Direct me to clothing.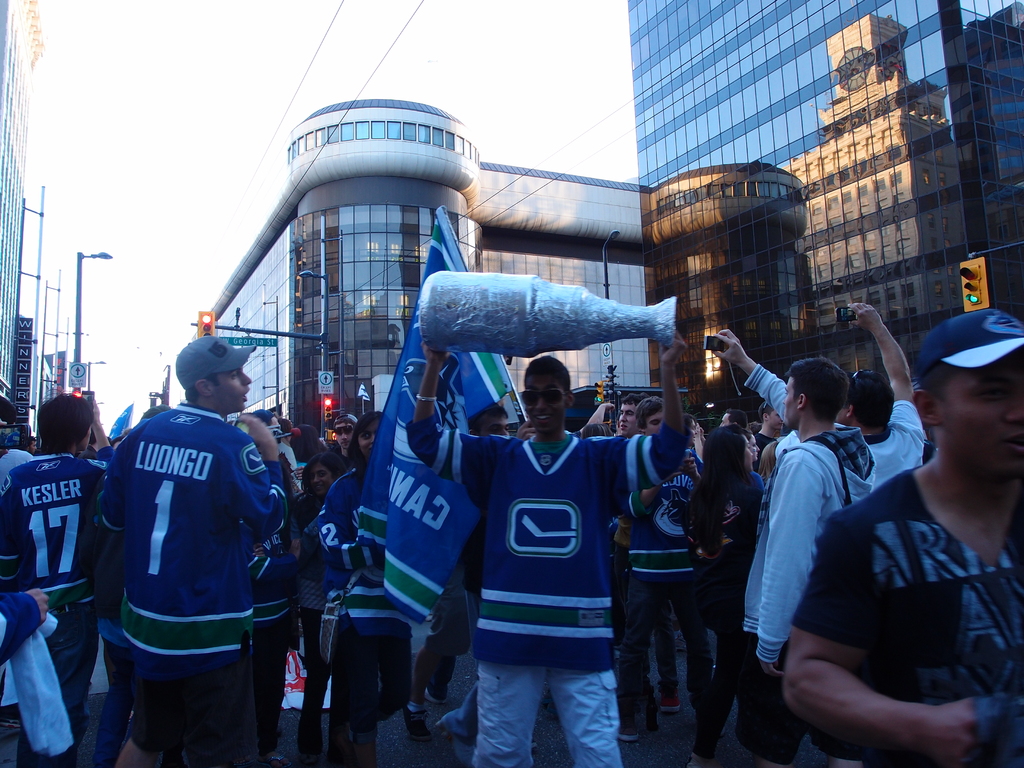
Direction: (x1=415, y1=412, x2=680, y2=767).
